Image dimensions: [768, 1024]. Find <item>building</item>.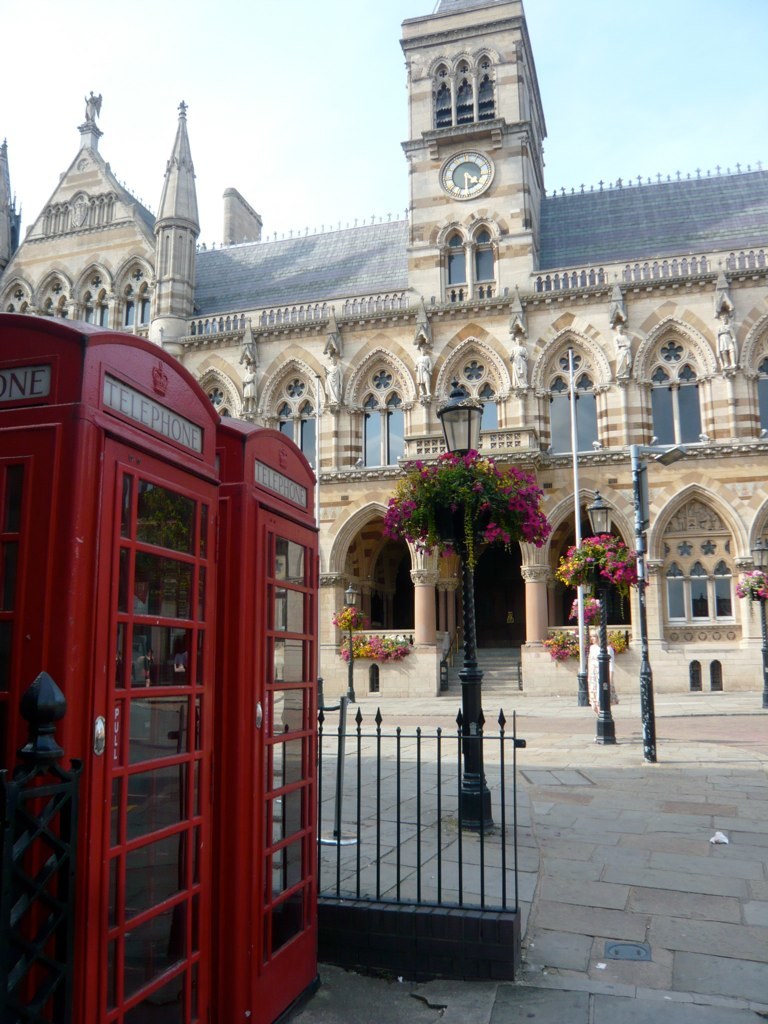
(0,3,767,704).
